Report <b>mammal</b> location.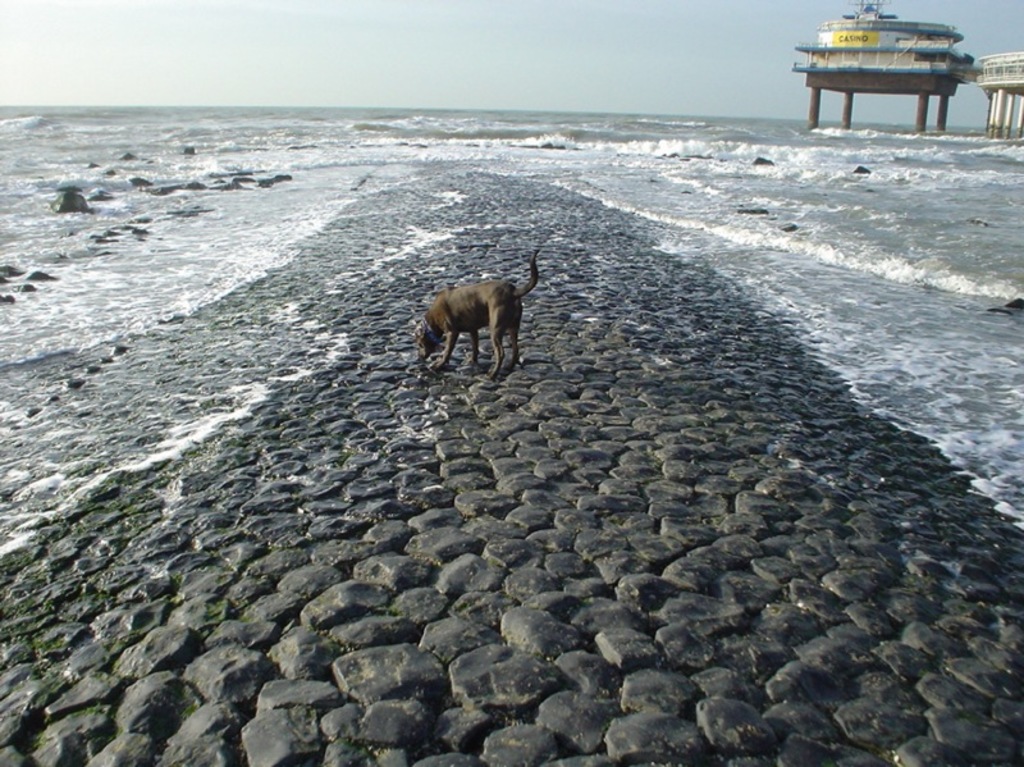
Report: bbox=[420, 256, 545, 371].
